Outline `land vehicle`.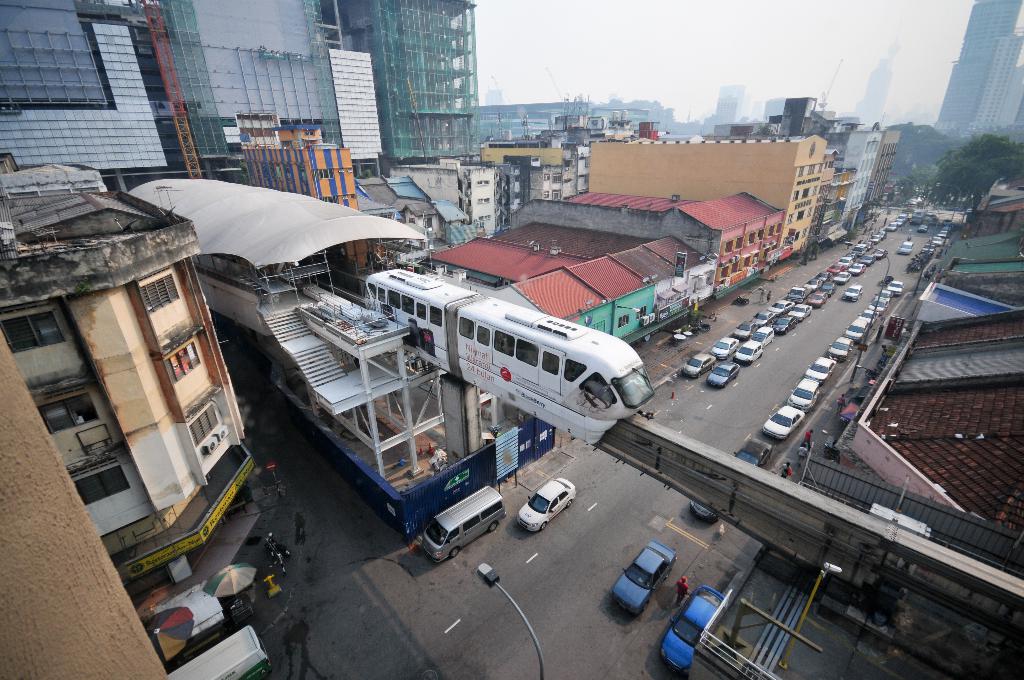
Outline: Rect(896, 237, 915, 257).
